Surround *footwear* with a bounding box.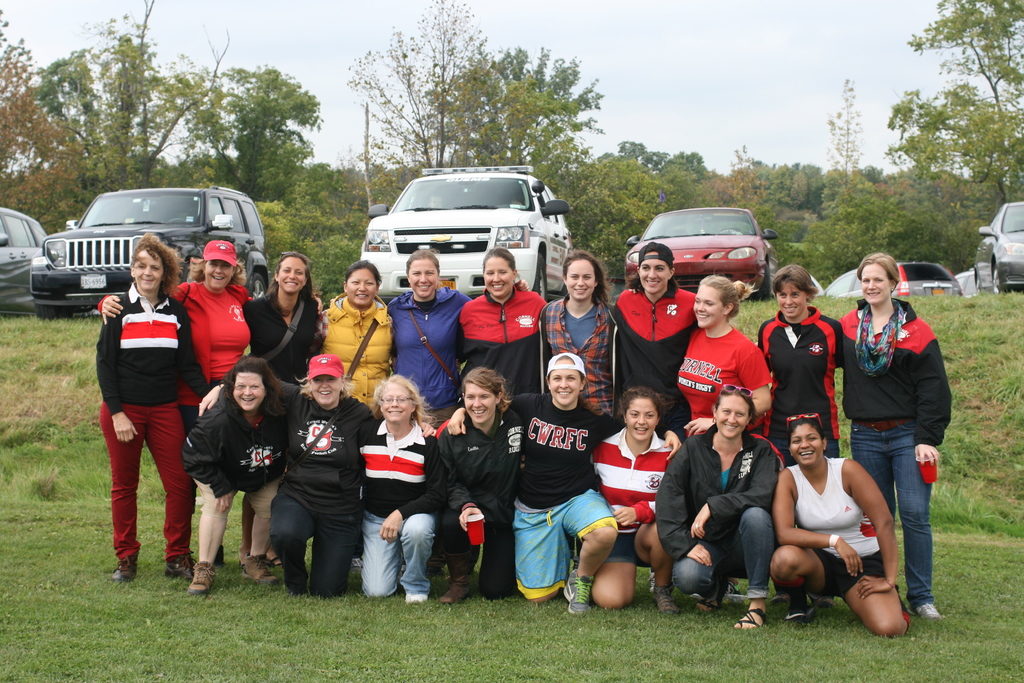
{"left": 783, "top": 603, "right": 803, "bottom": 623}.
